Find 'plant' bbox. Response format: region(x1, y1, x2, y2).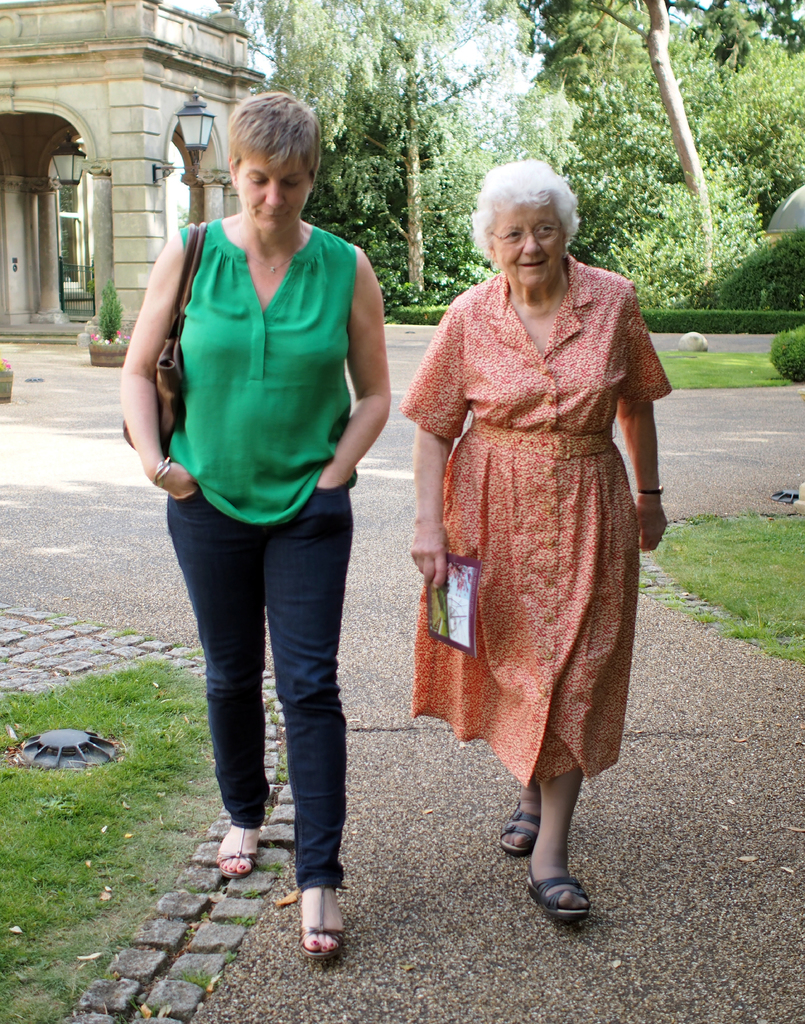
region(95, 279, 134, 342).
